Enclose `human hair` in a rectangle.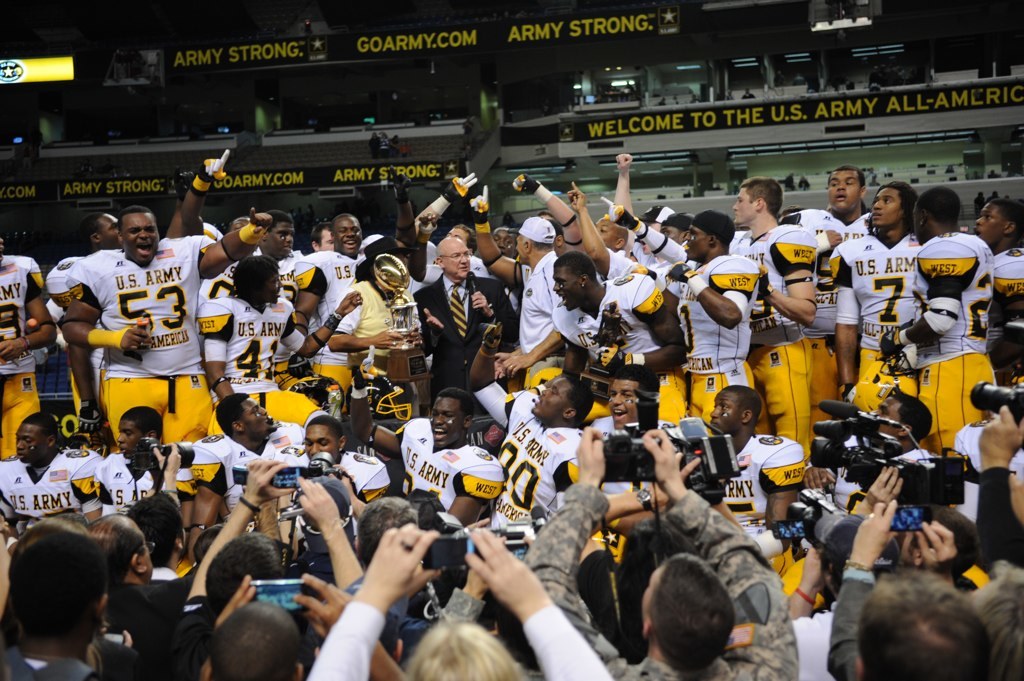
left=981, top=572, right=1023, bottom=680.
